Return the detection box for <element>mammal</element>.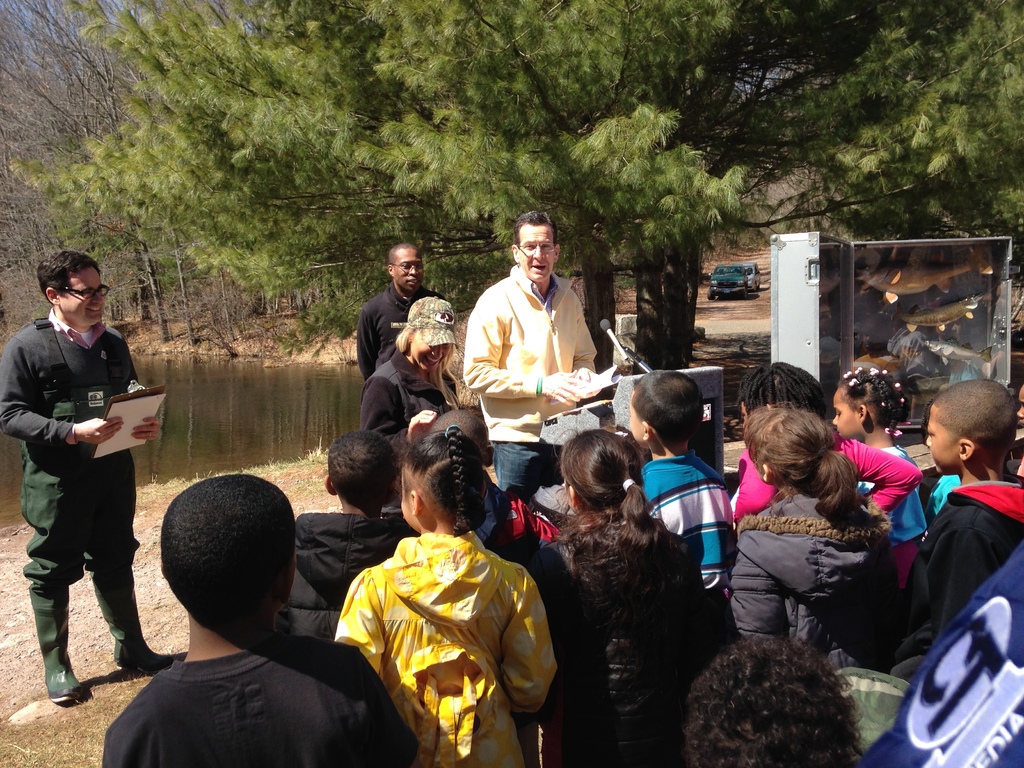
crop(10, 262, 150, 702).
